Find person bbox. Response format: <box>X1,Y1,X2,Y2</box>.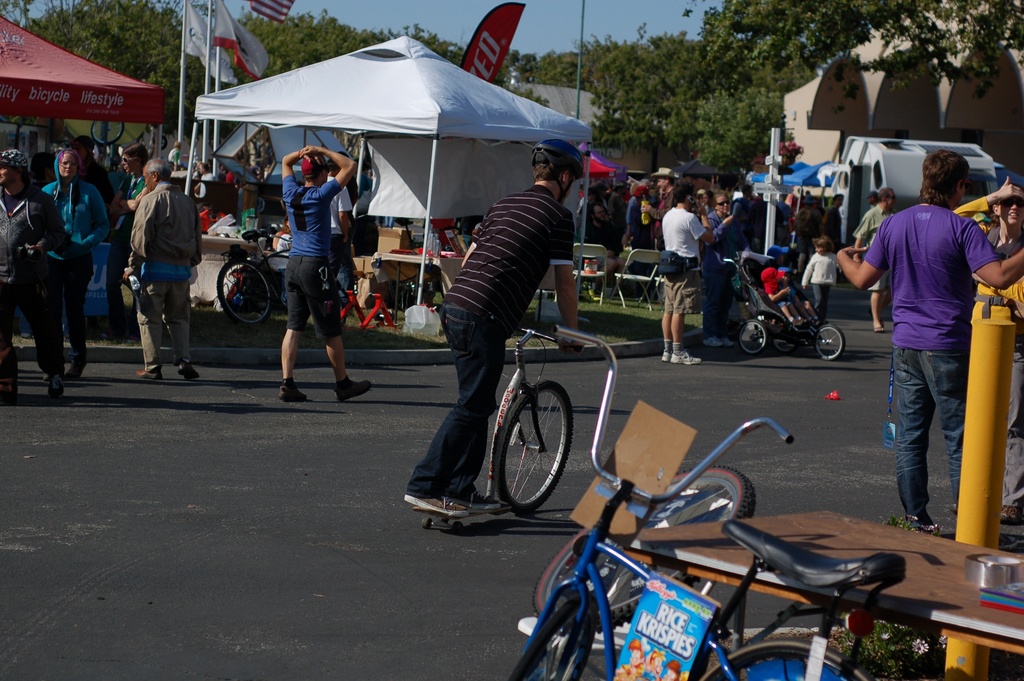
<box>0,147,67,398</box>.
